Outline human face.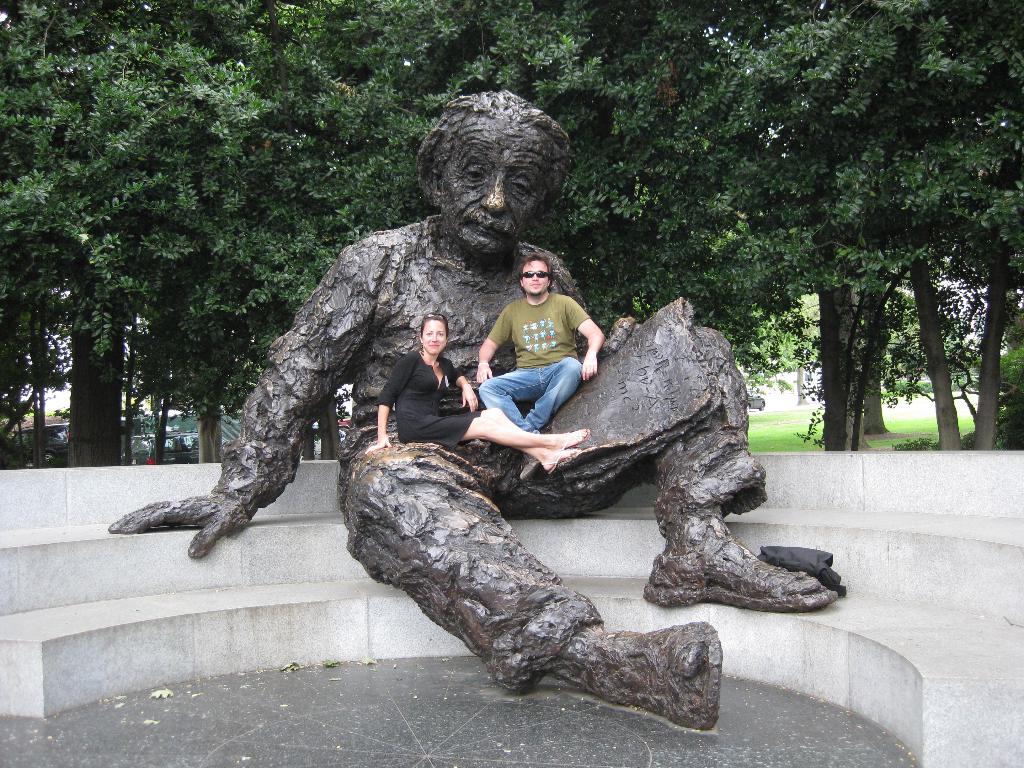
Outline: bbox=[518, 259, 552, 297].
